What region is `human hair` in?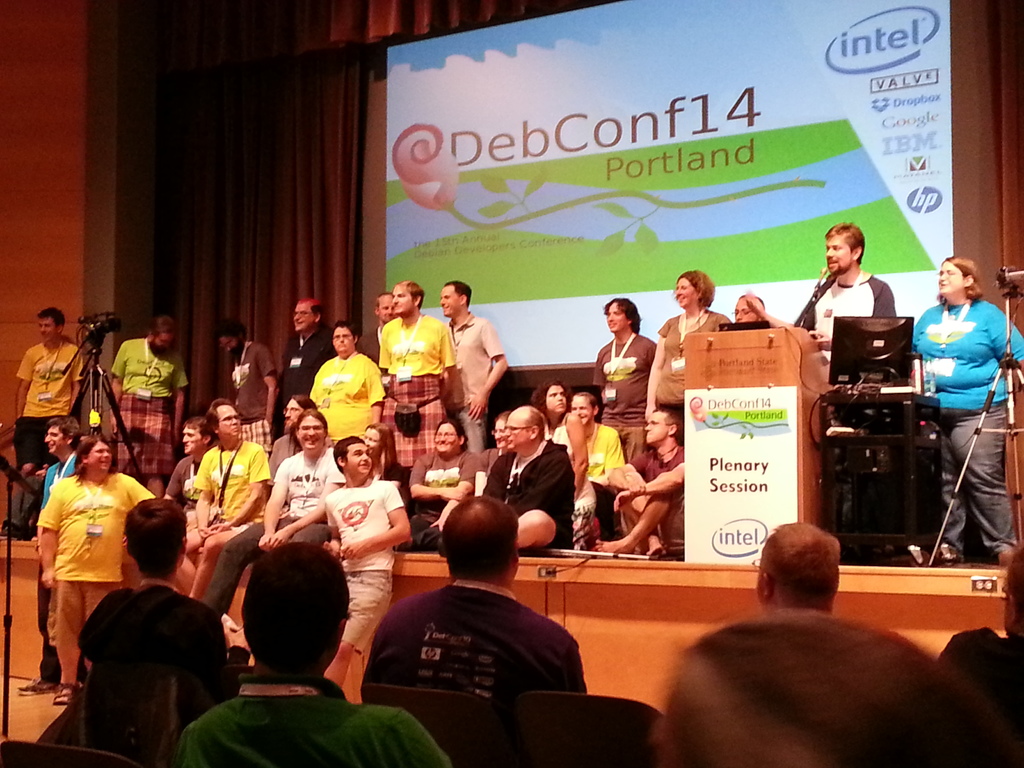
detection(495, 410, 510, 426).
